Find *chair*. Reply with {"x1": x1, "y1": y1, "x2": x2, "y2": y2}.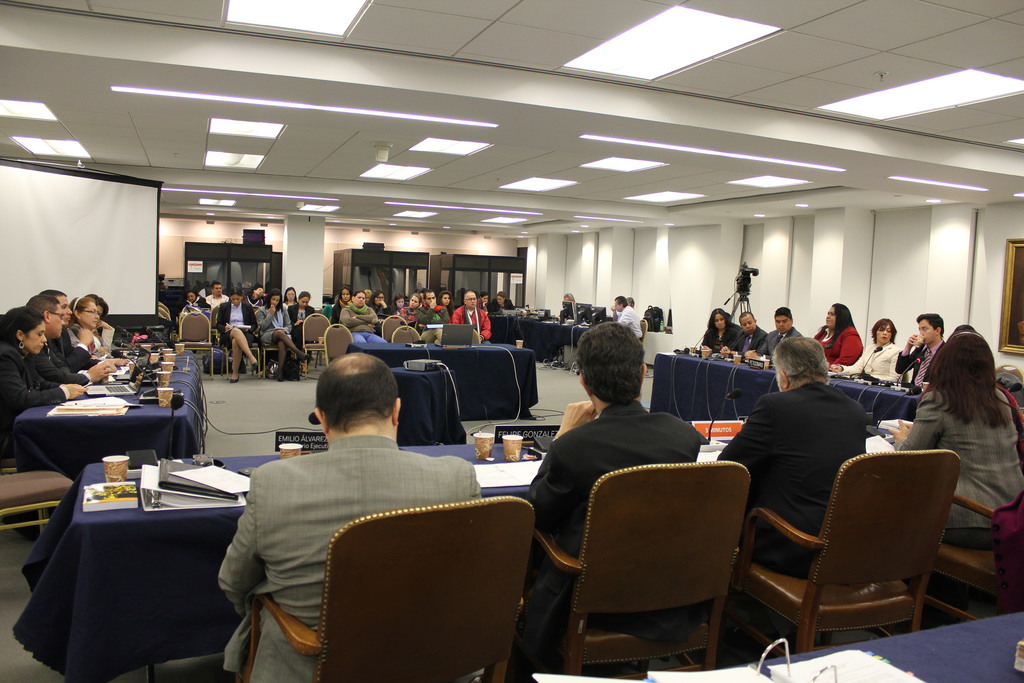
{"x1": 325, "y1": 324, "x2": 355, "y2": 367}.
